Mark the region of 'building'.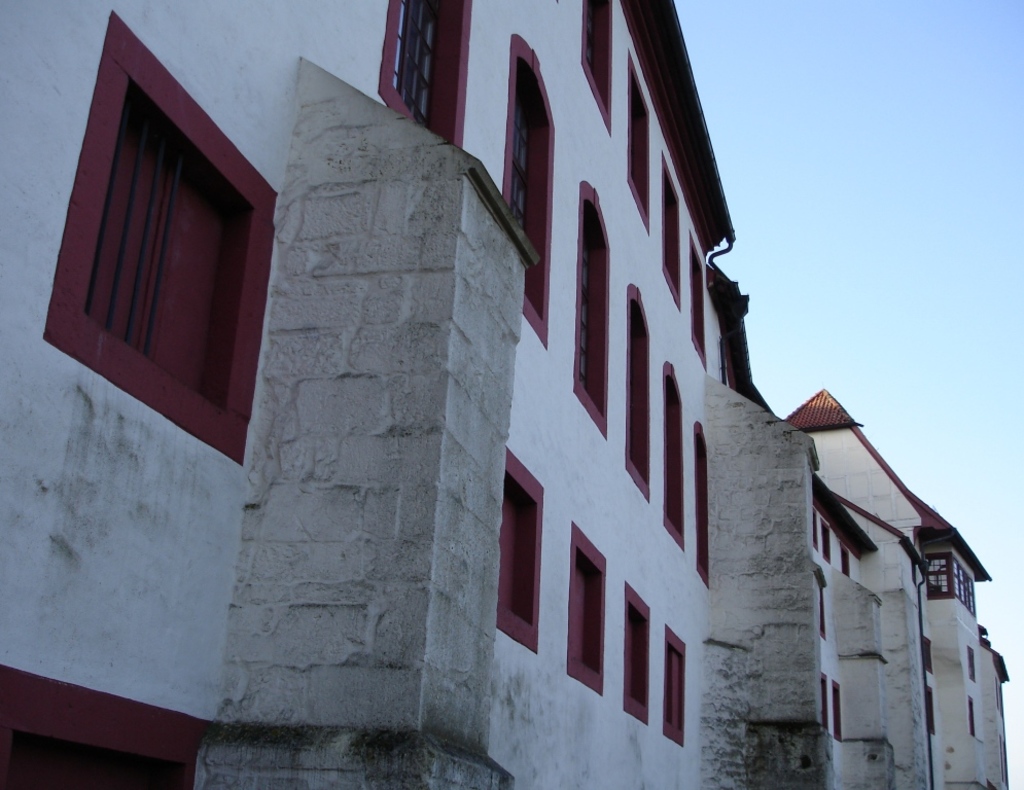
Region: <bbox>781, 387, 1014, 789</bbox>.
